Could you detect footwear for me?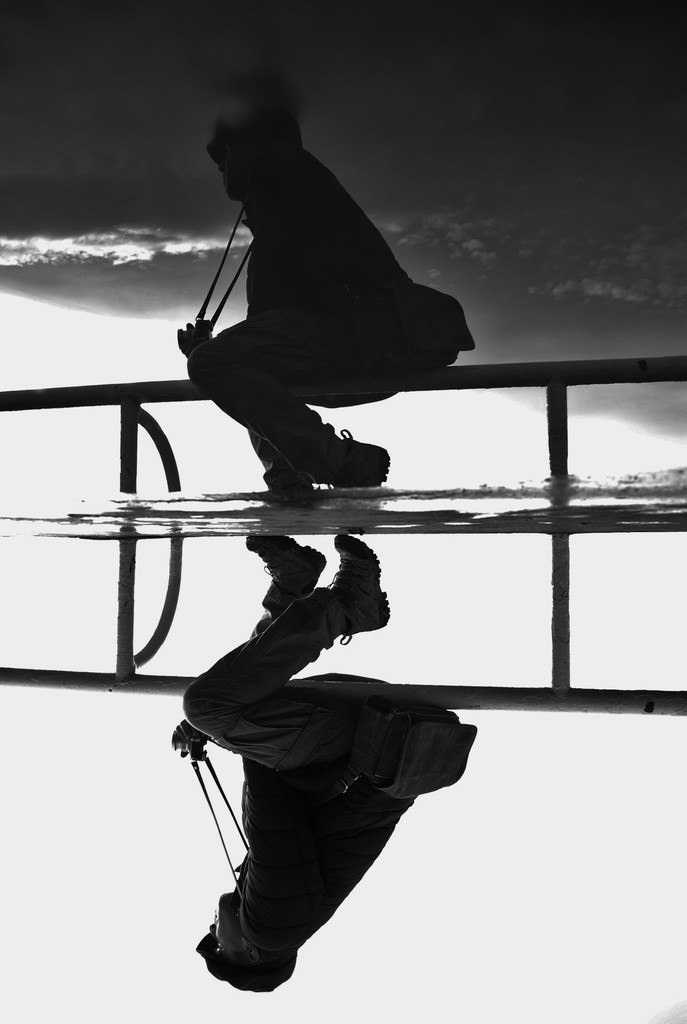
Detection result: [x1=327, y1=533, x2=397, y2=639].
